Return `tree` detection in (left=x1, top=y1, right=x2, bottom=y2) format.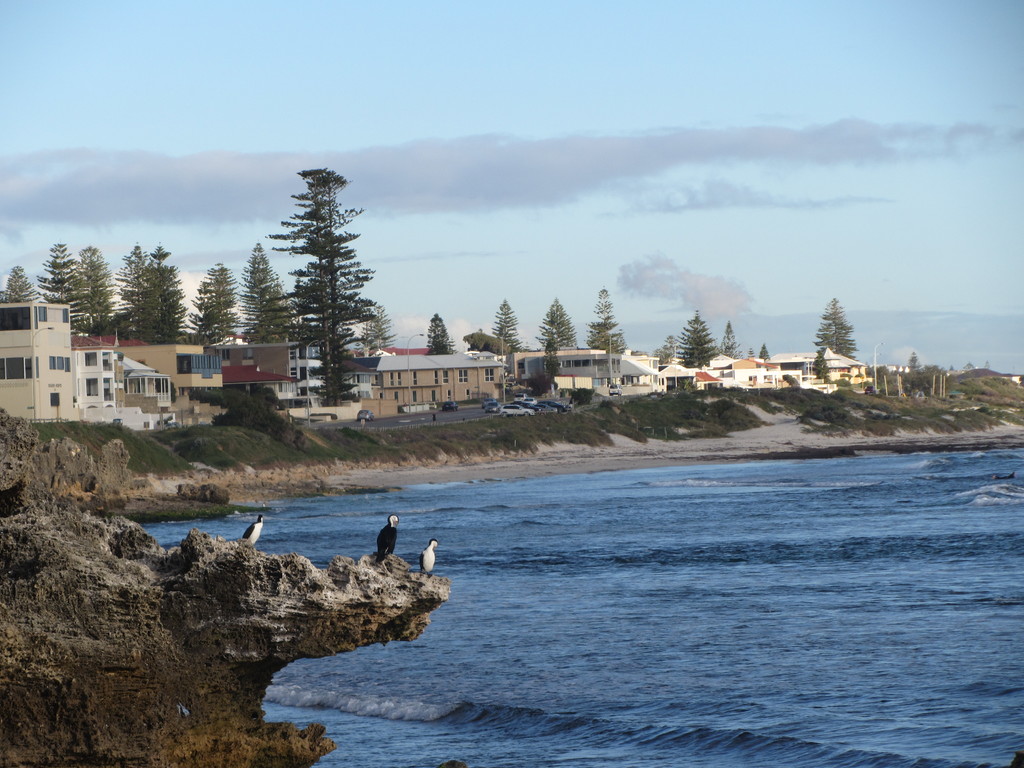
(left=420, top=315, right=454, bottom=353).
